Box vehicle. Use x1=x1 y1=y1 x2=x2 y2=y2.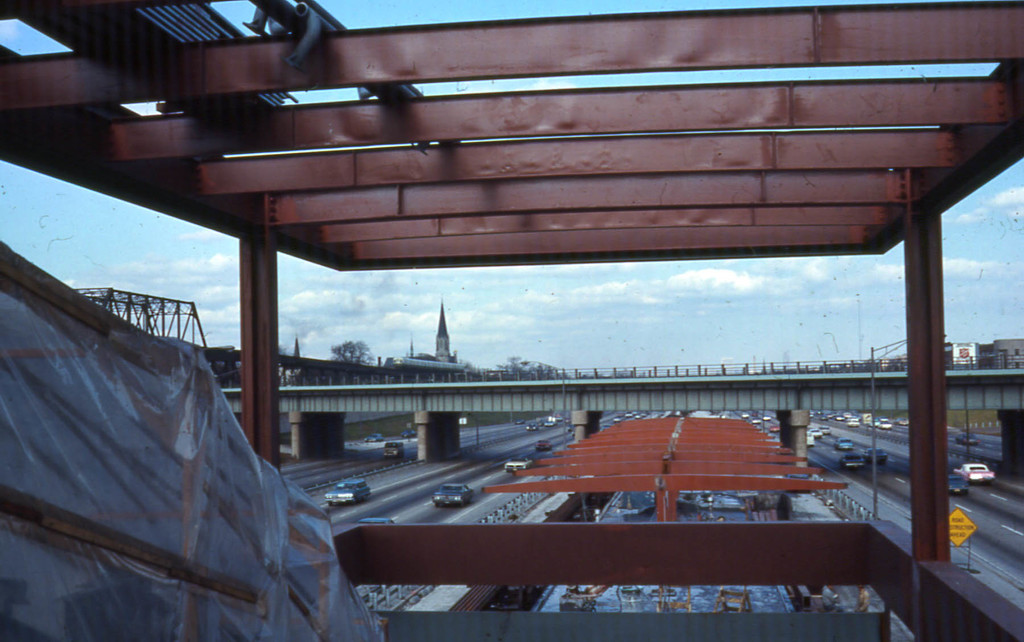
x1=774 y1=424 x2=783 y2=437.
